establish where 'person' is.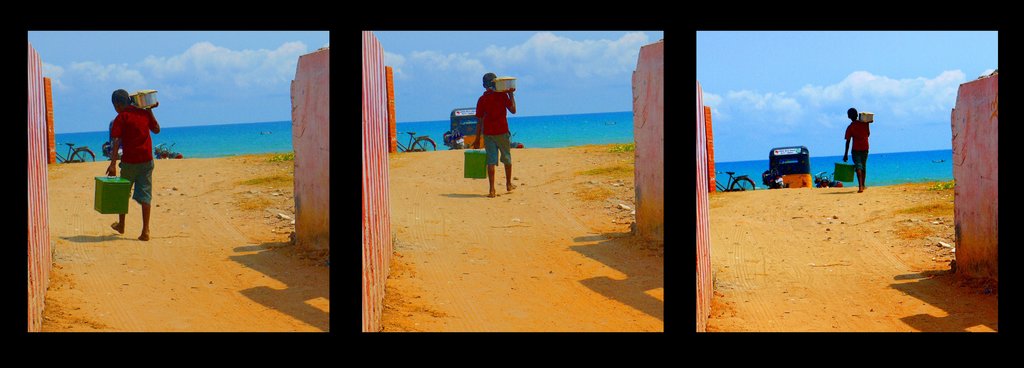
Established at left=468, top=66, right=522, bottom=191.
